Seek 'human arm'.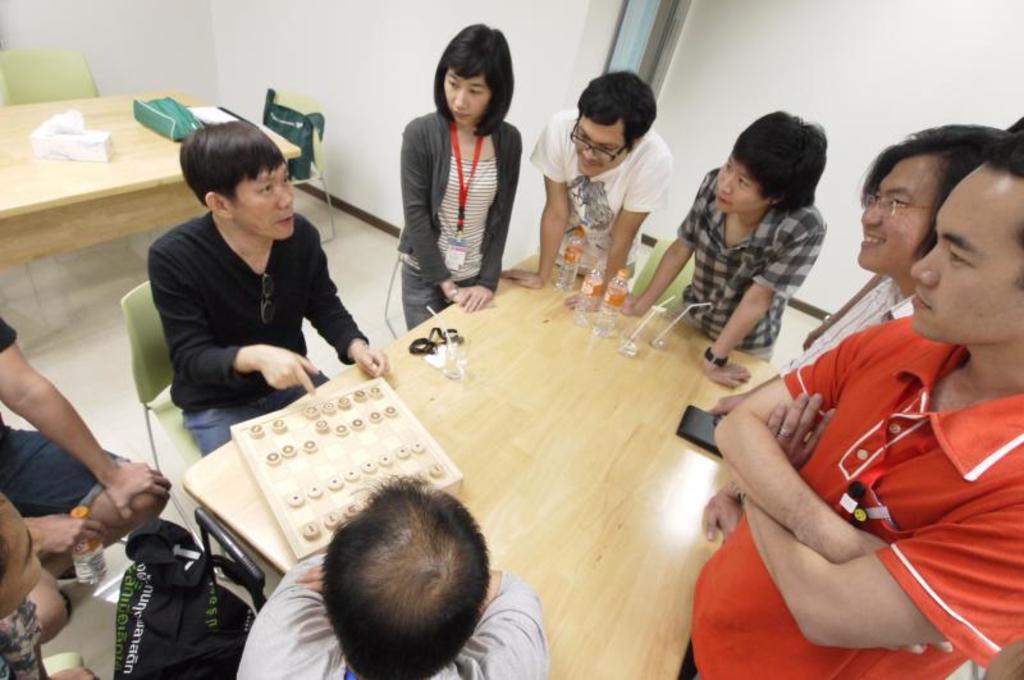
bbox=(398, 123, 495, 307).
